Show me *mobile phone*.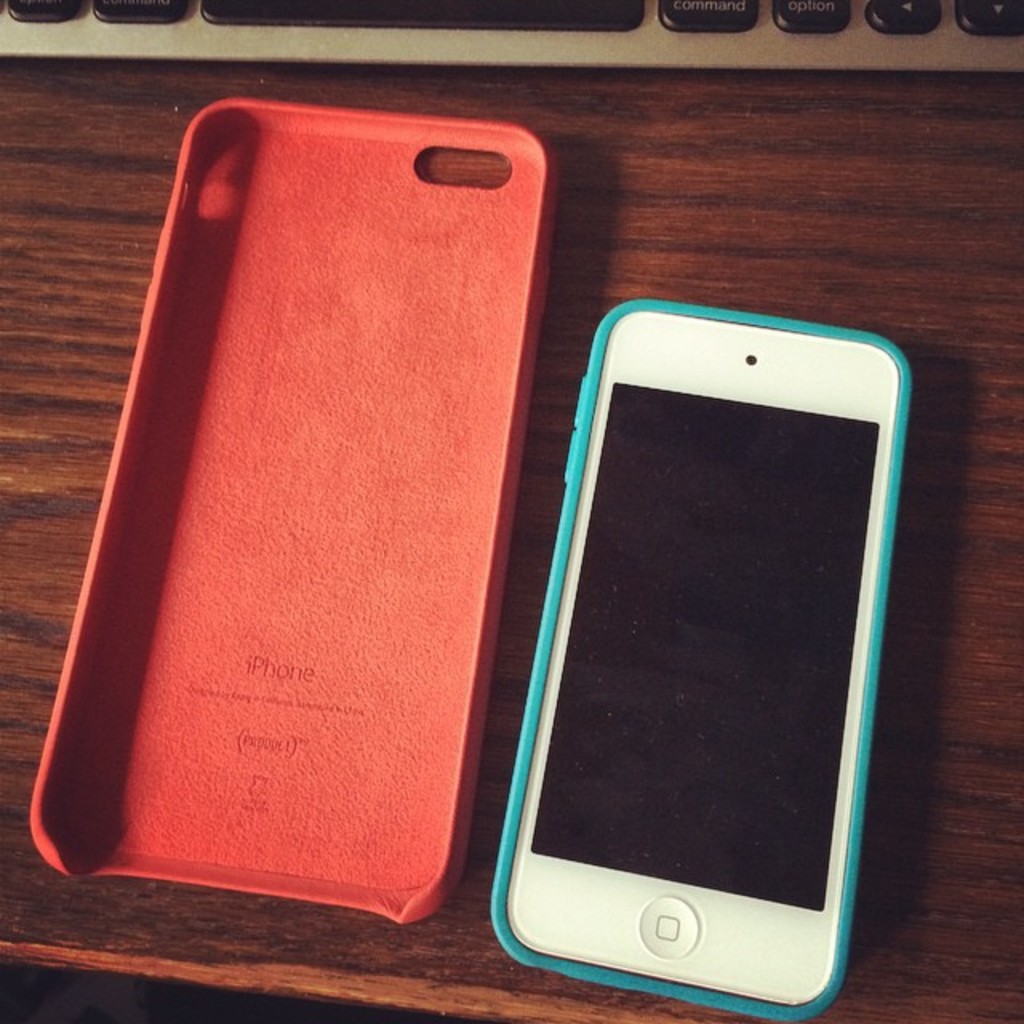
*mobile phone* is here: <box>488,296,915,1022</box>.
